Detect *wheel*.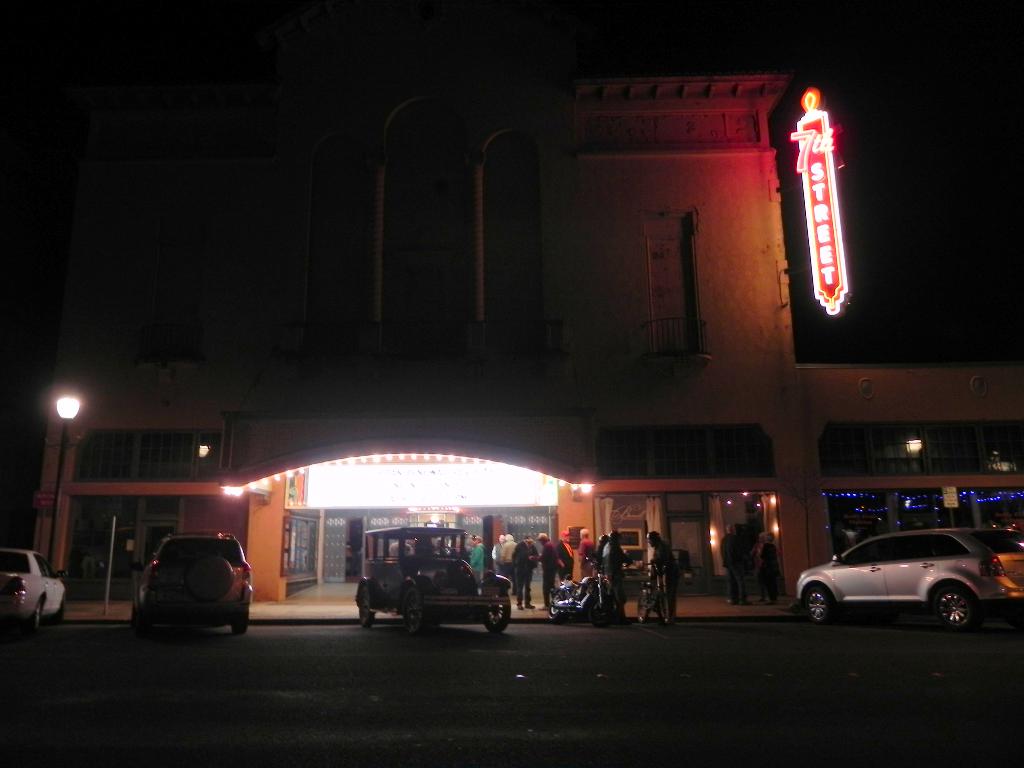
Detected at x1=927, y1=575, x2=997, y2=643.
